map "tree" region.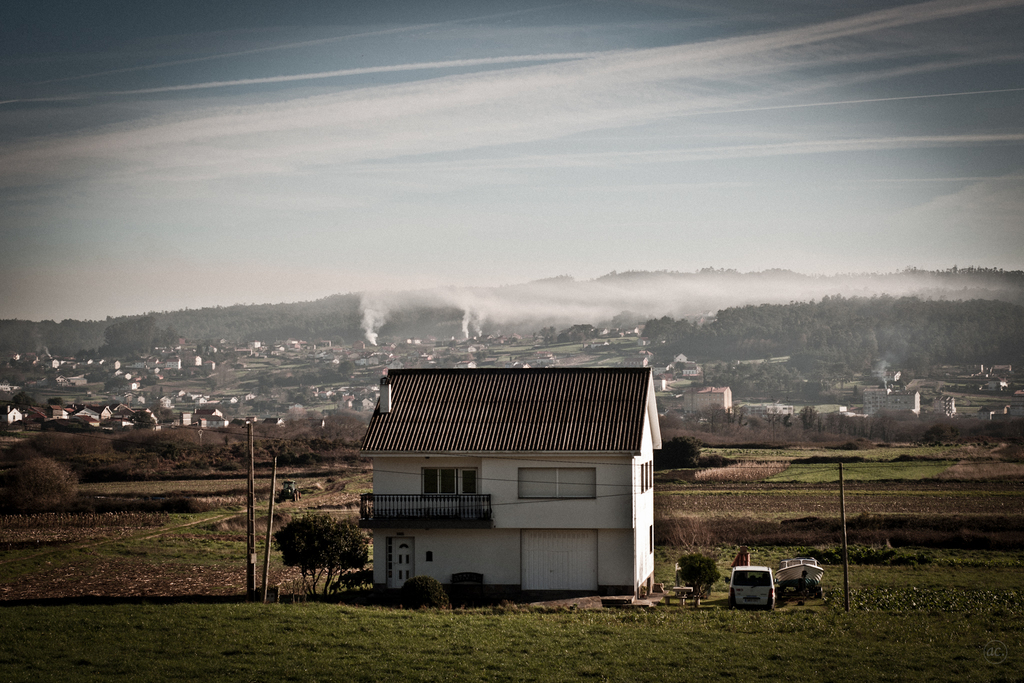
Mapped to box=[10, 388, 33, 407].
